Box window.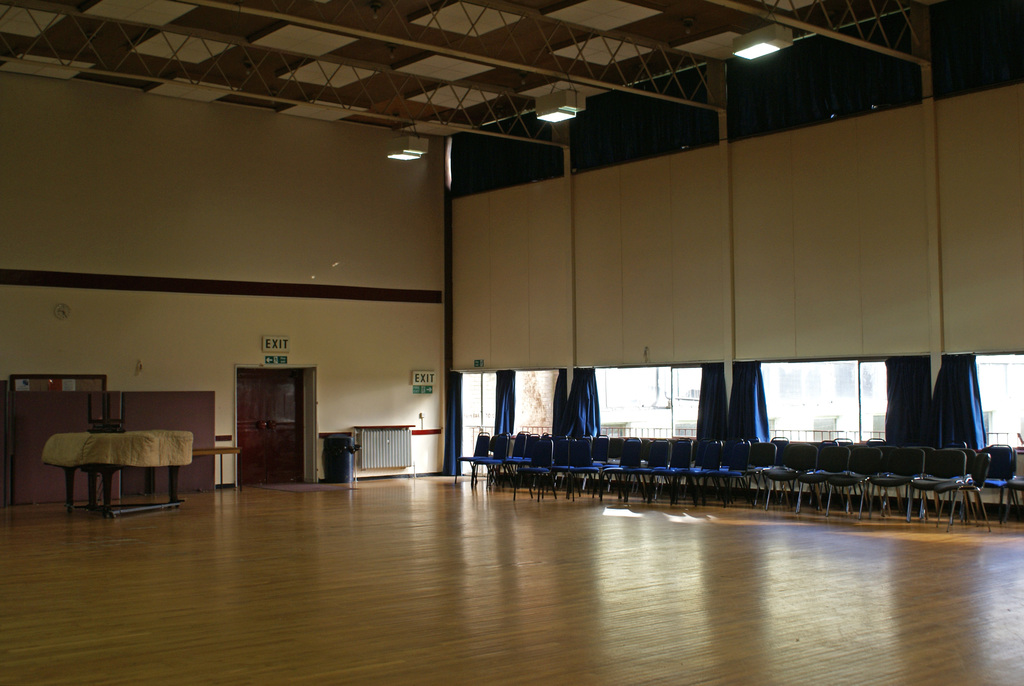
BBox(579, 366, 723, 438).
